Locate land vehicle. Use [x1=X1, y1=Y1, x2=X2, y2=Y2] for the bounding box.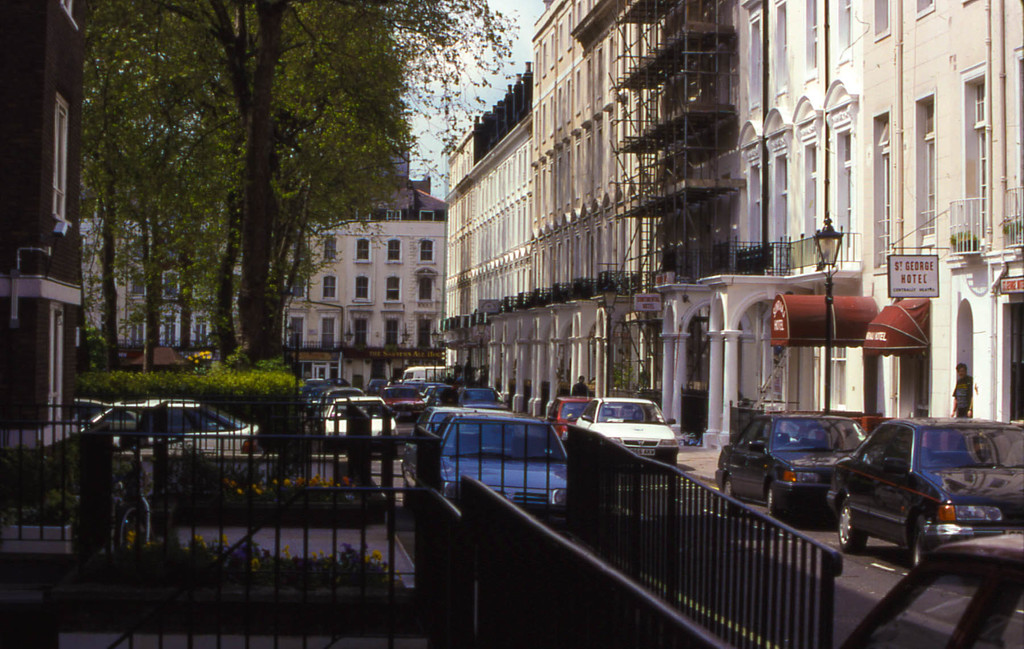
[x1=829, y1=419, x2=1023, y2=578].
